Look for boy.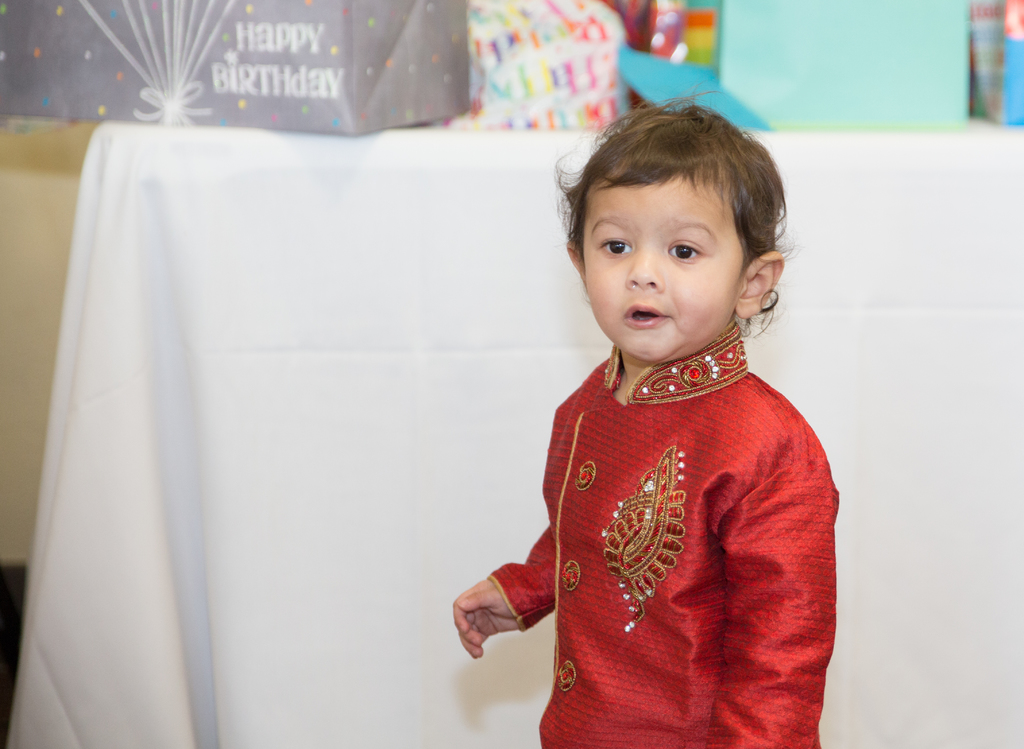
Found: Rect(452, 89, 838, 748).
